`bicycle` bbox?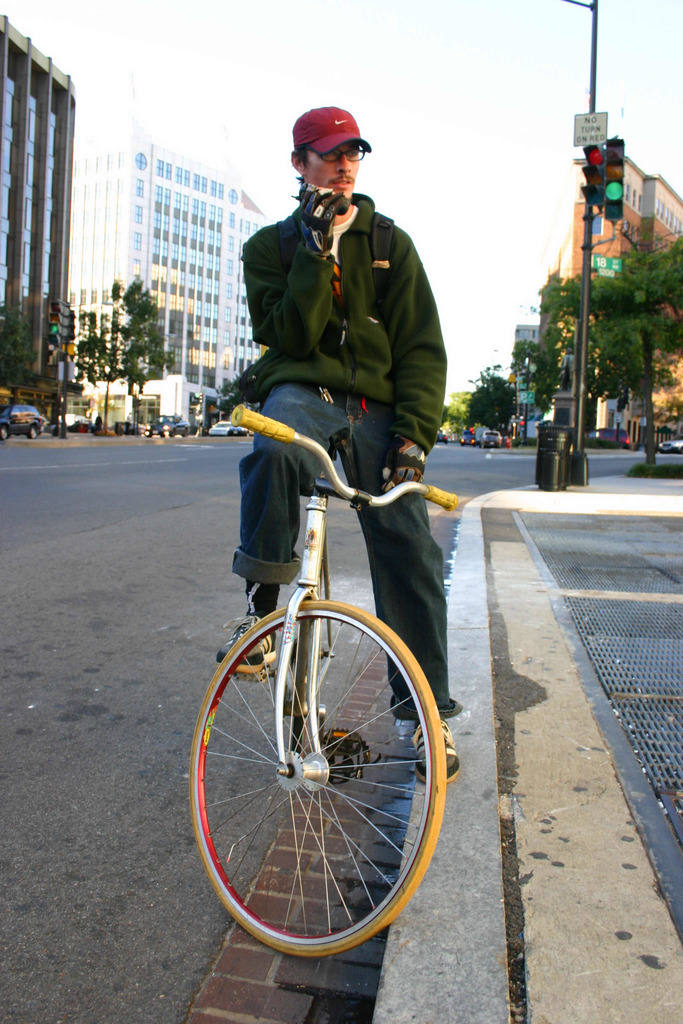
region(192, 401, 454, 963)
